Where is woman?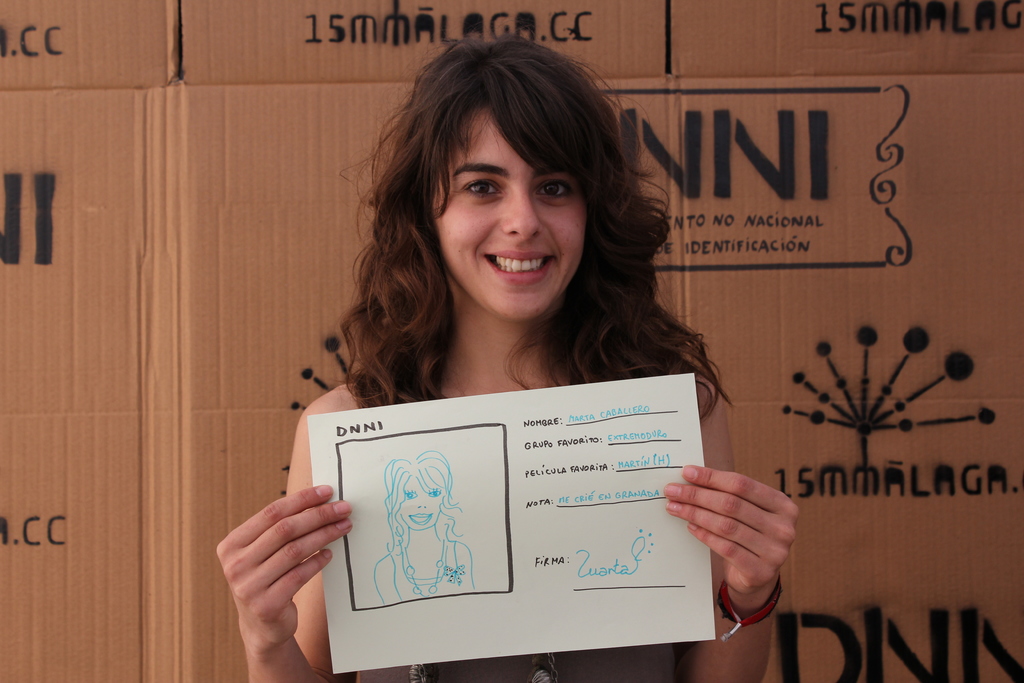
box=[251, 65, 774, 682].
